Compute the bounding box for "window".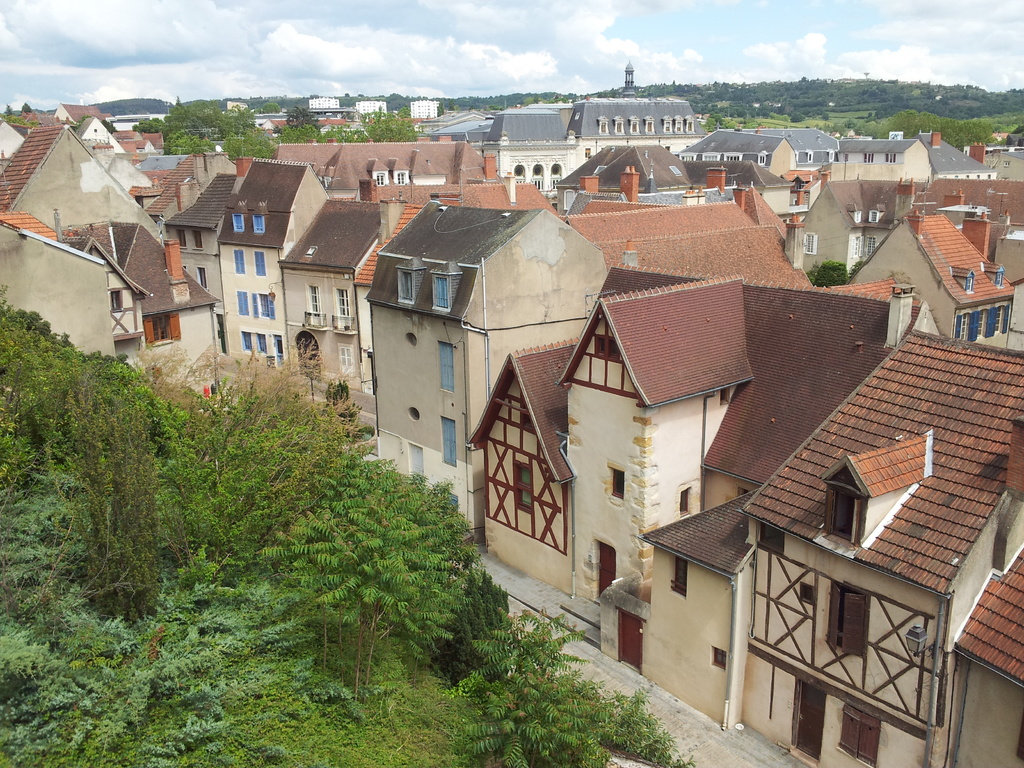
x1=435, y1=341, x2=456, y2=390.
